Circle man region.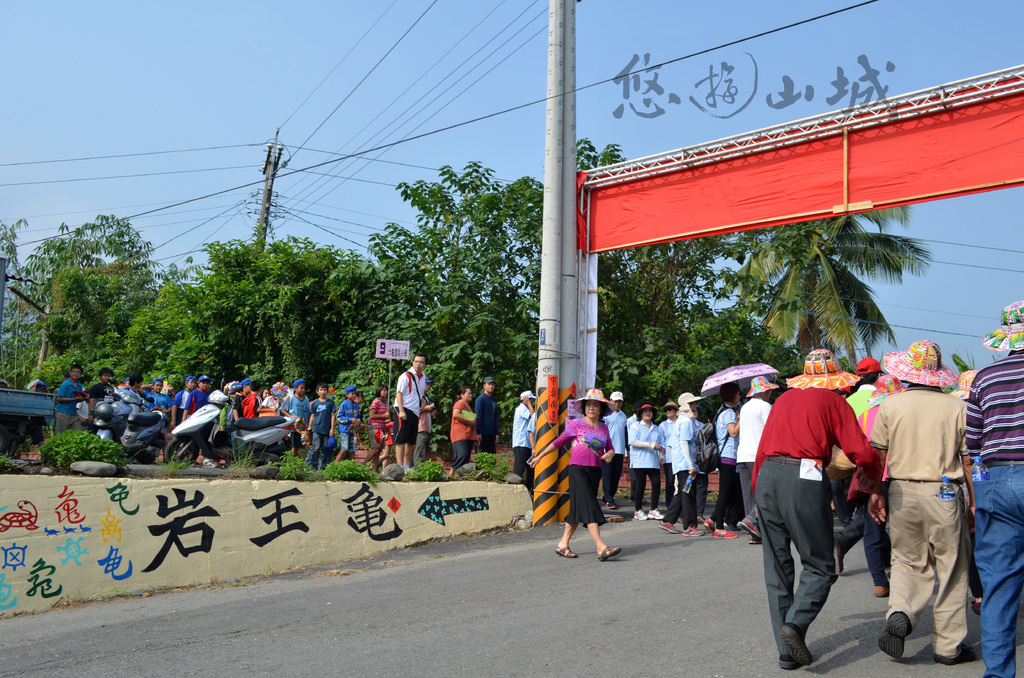
Region: region(474, 375, 500, 453).
